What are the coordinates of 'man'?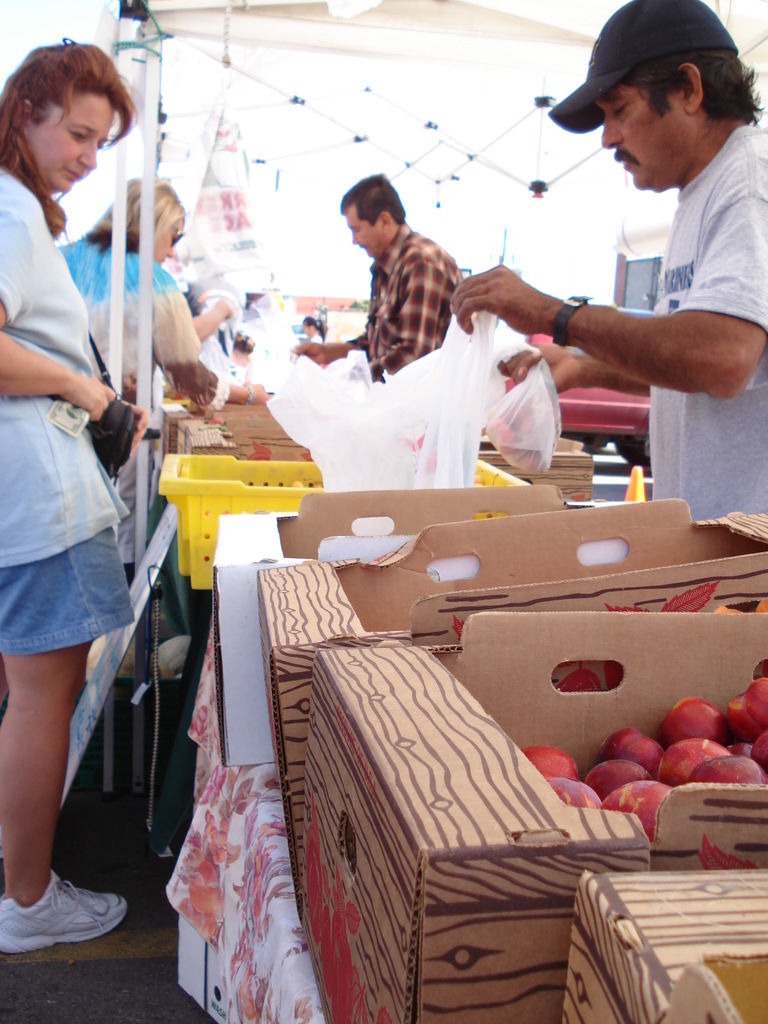
BBox(302, 153, 521, 414).
